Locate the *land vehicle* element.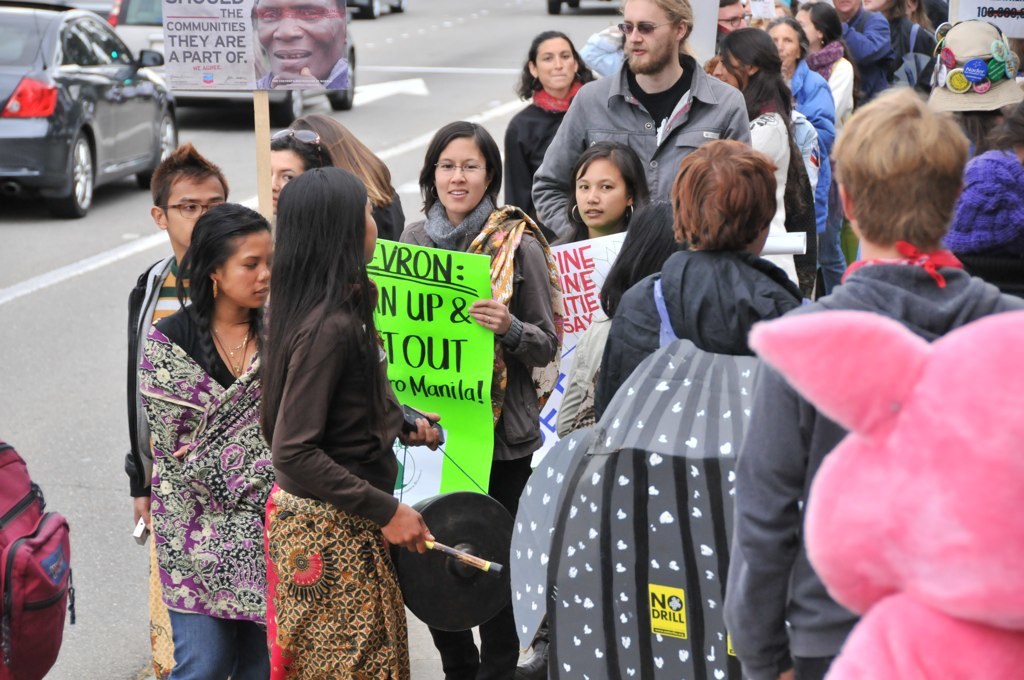
Element bbox: {"x1": 110, "y1": 0, "x2": 357, "y2": 104}.
